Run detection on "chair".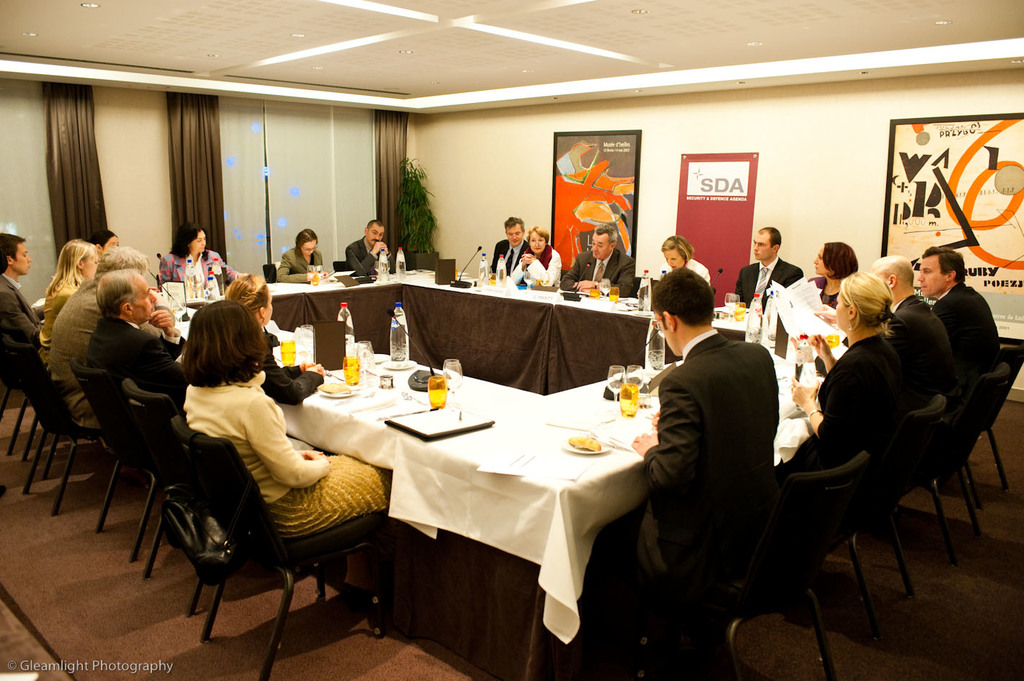
Result: select_region(125, 377, 294, 620).
